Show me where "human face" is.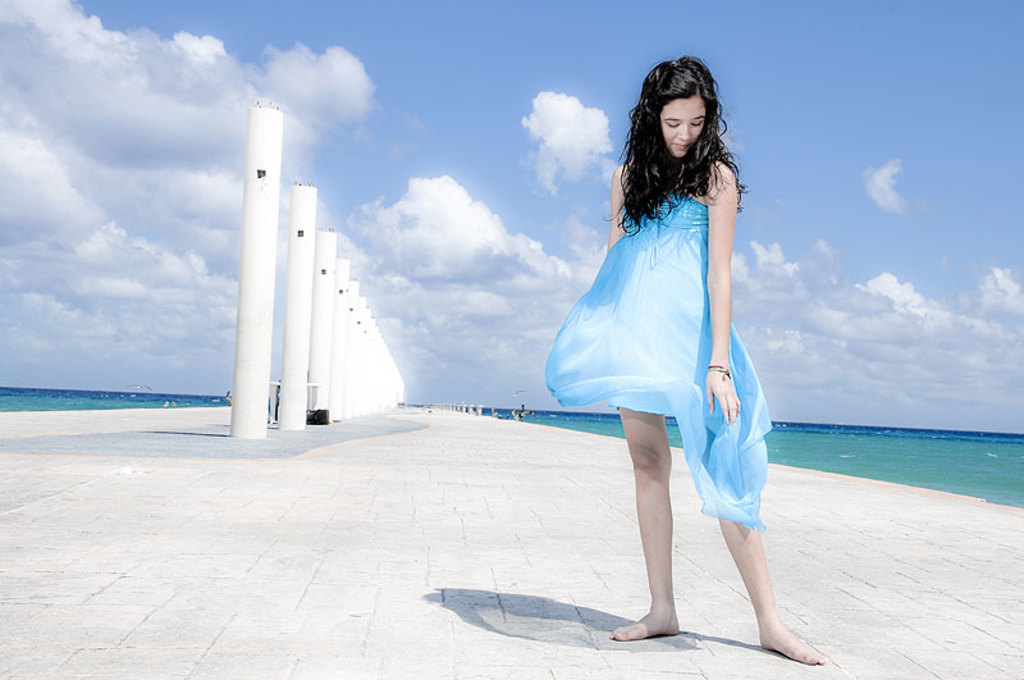
"human face" is at select_region(654, 92, 705, 159).
